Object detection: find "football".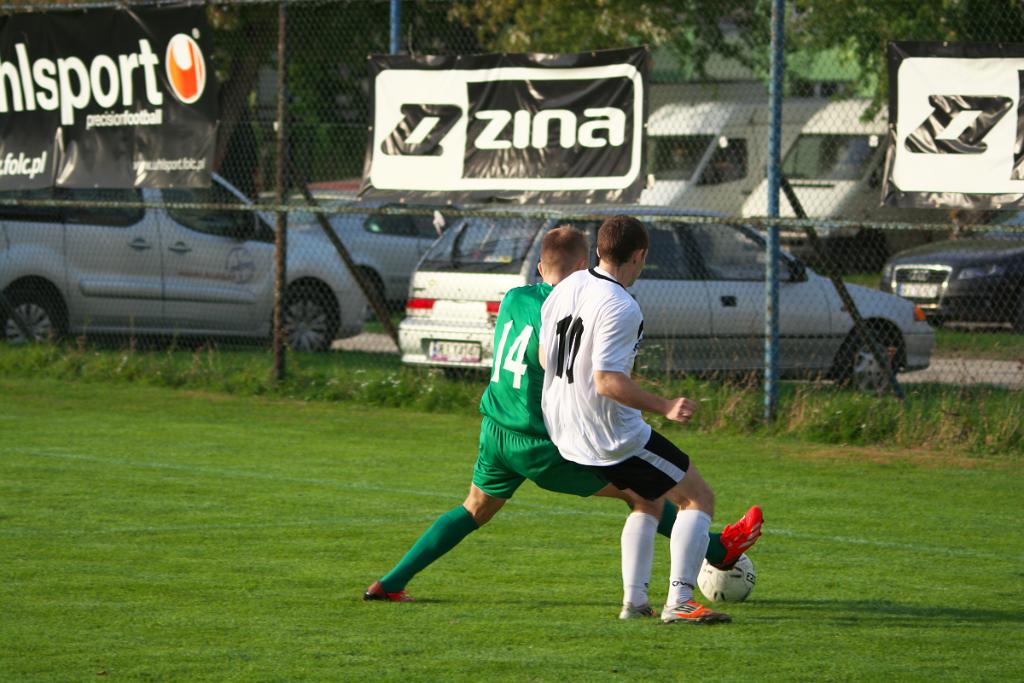
left=699, top=552, right=757, bottom=603.
